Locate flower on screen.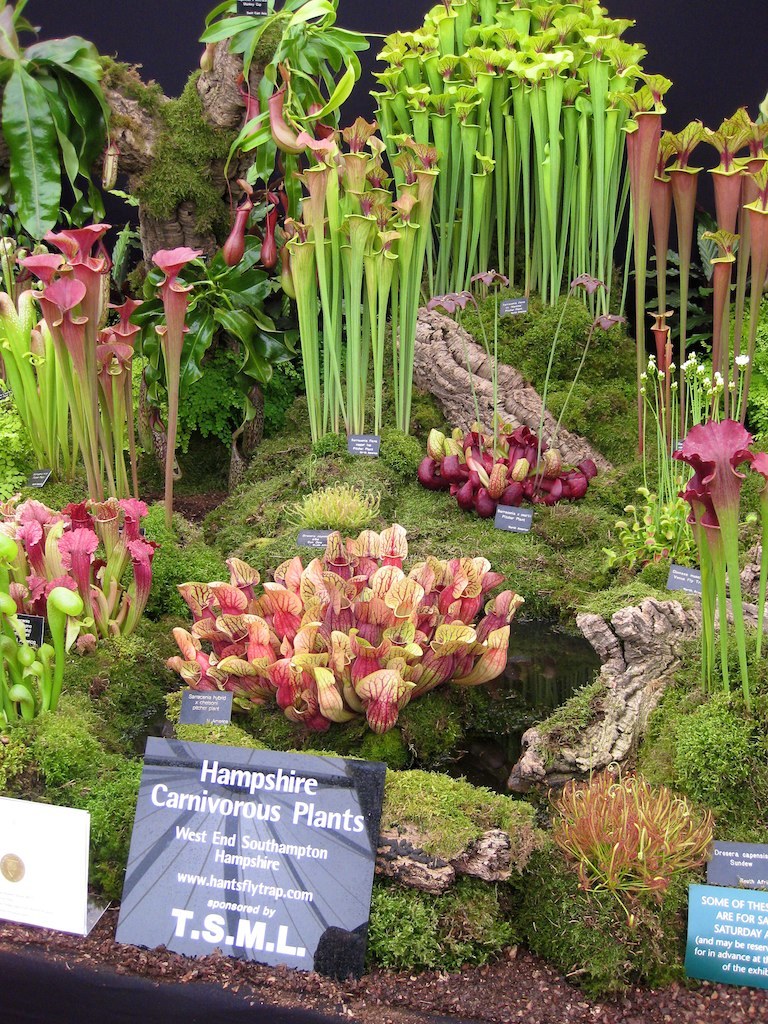
On screen at (733,444,767,533).
